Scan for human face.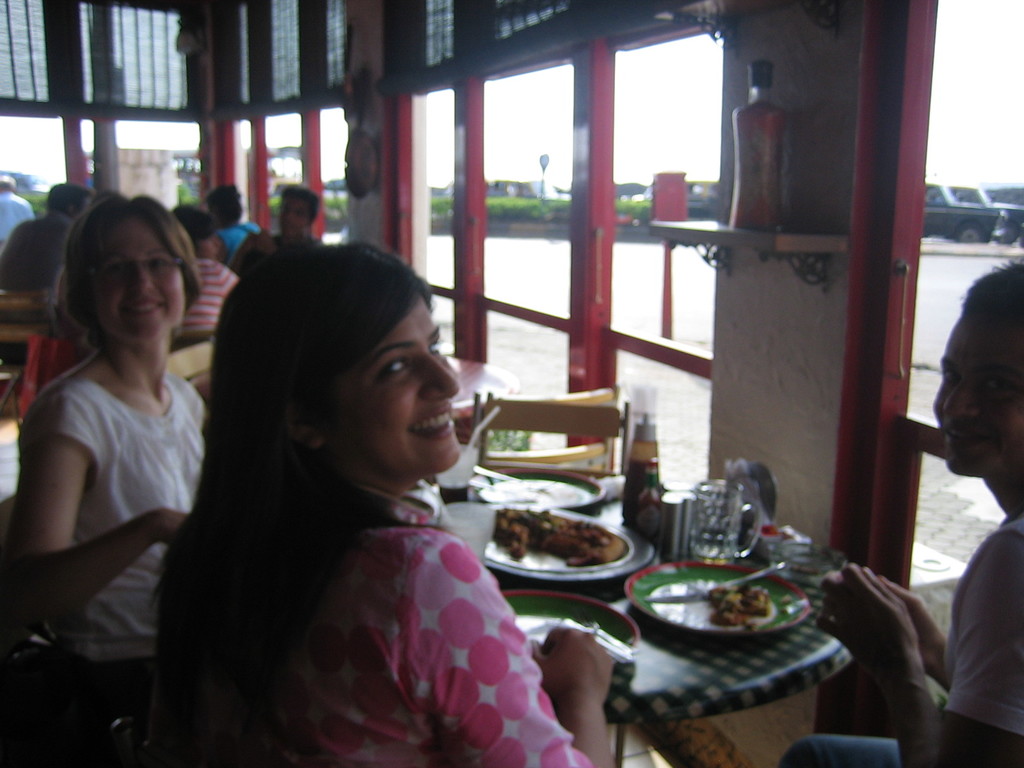
Scan result: 86/223/184/344.
